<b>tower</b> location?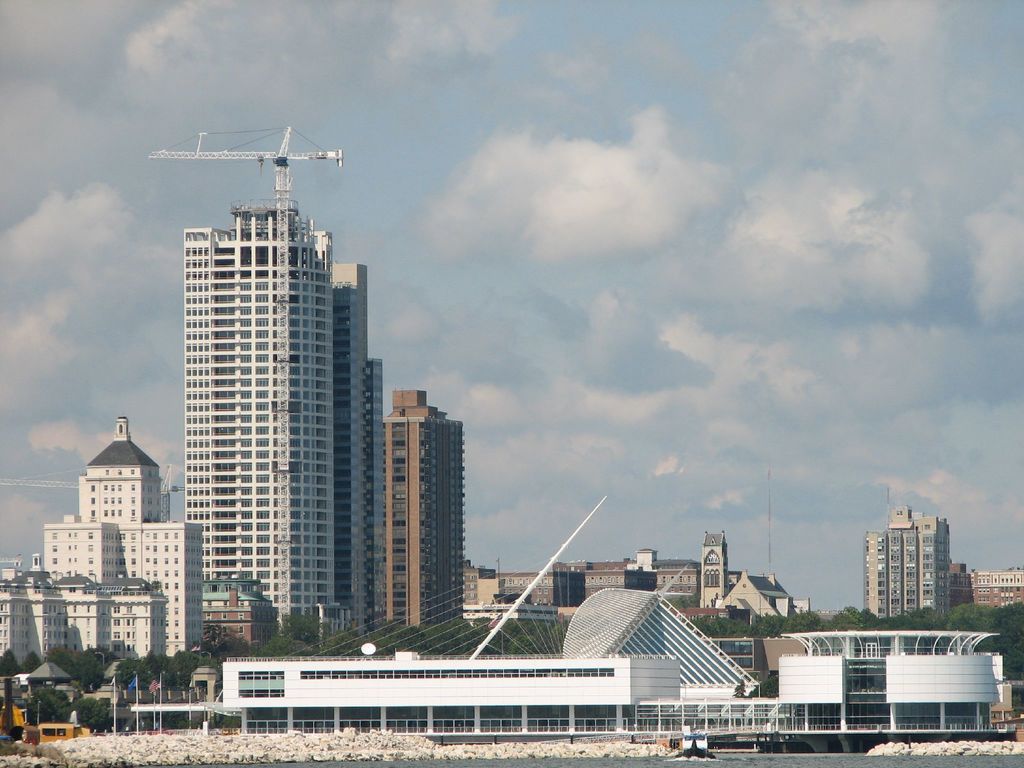
bbox=[867, 508, 957, 617]
